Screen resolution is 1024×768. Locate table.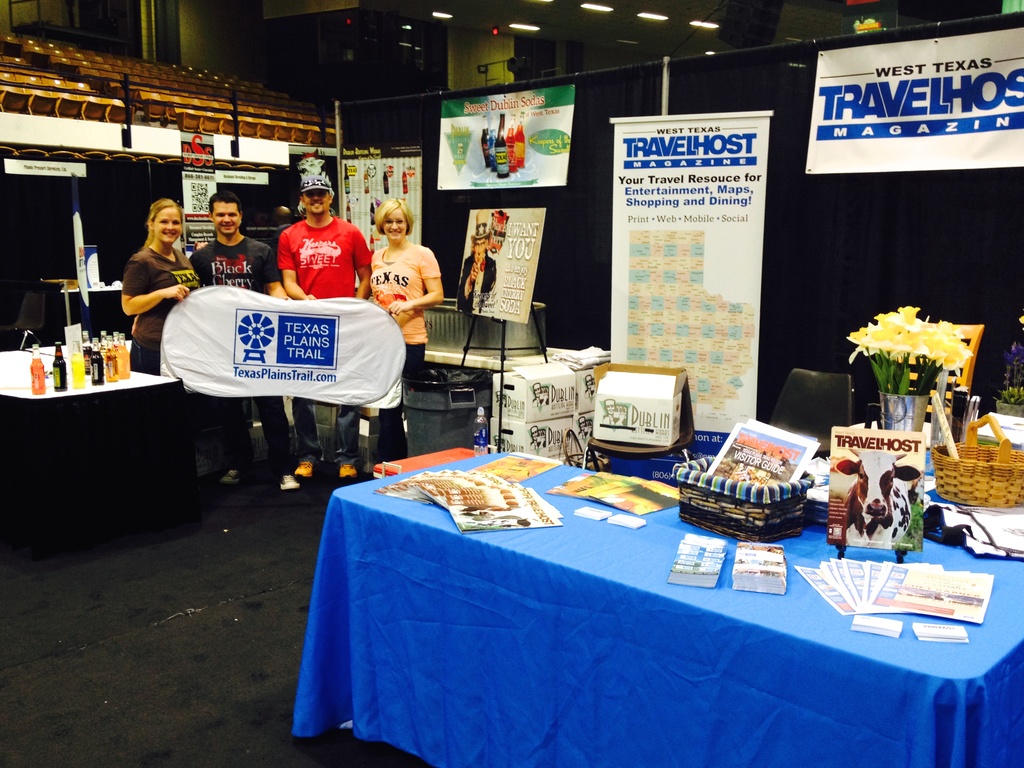
303:424:1016:765.
